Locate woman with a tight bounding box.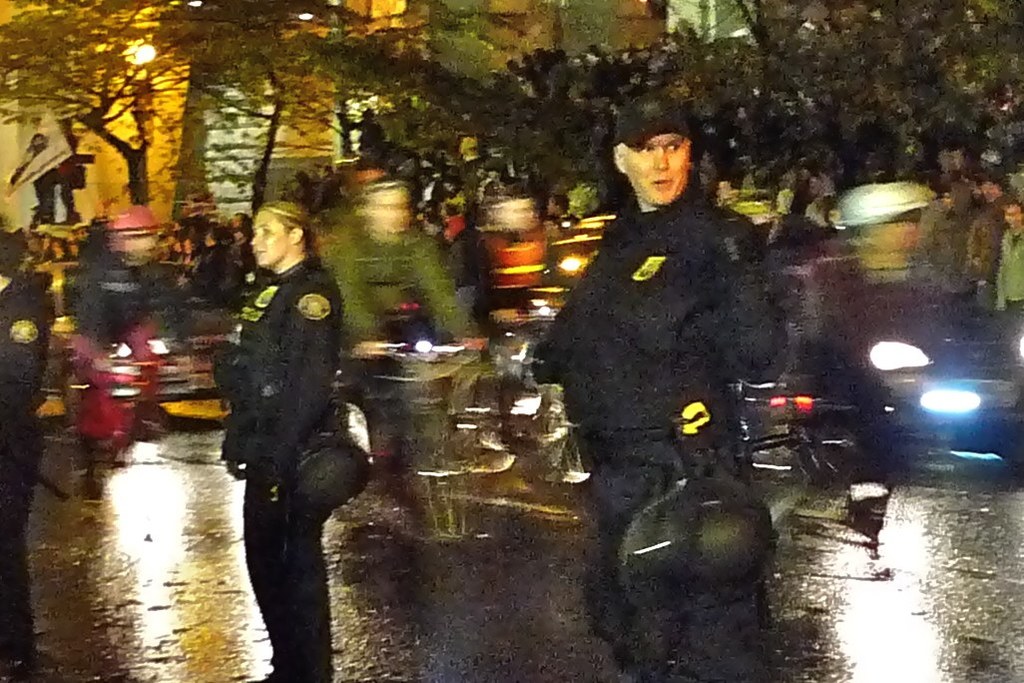
208,149,368,681.
